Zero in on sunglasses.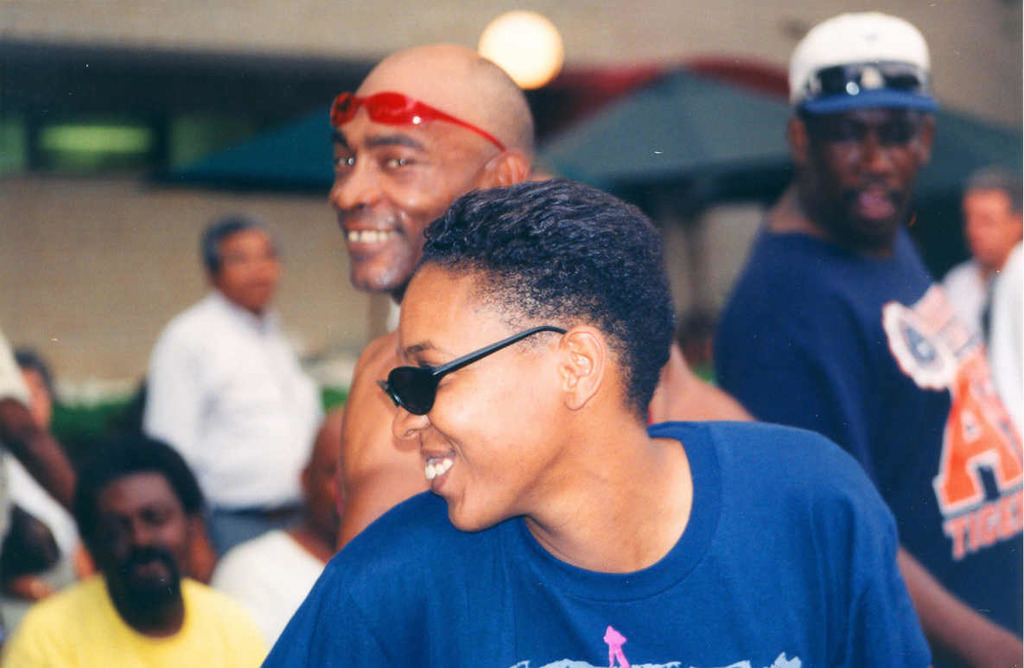
Zeroed in: <box>380,325,569,413</box>.
